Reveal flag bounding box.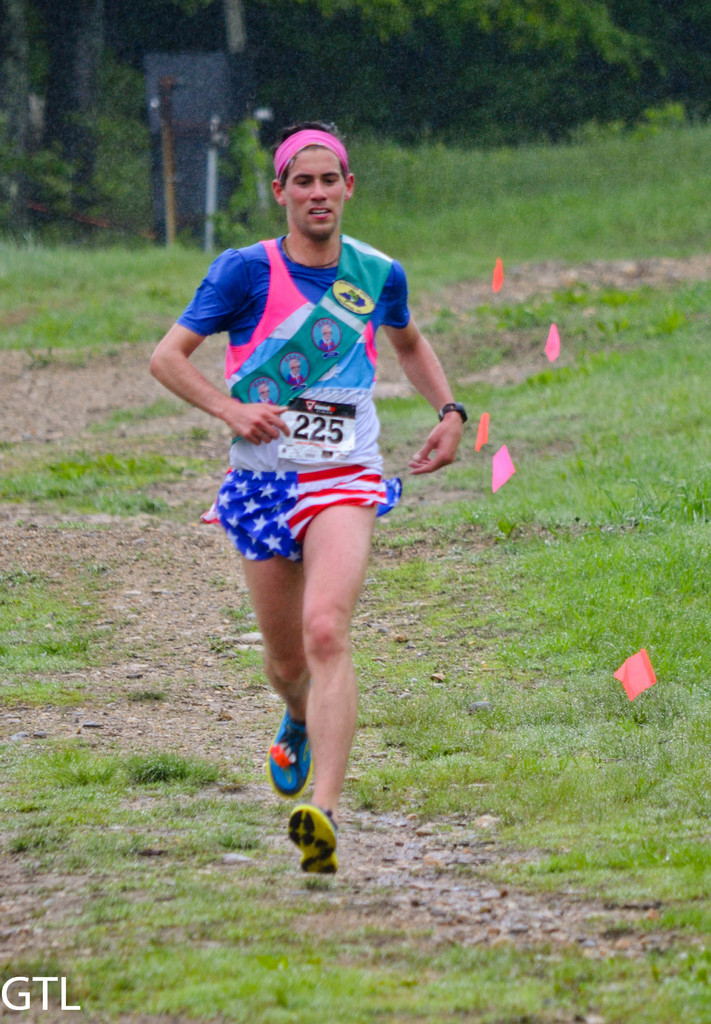
Revealed: detection(543, 326, 560, 365).
